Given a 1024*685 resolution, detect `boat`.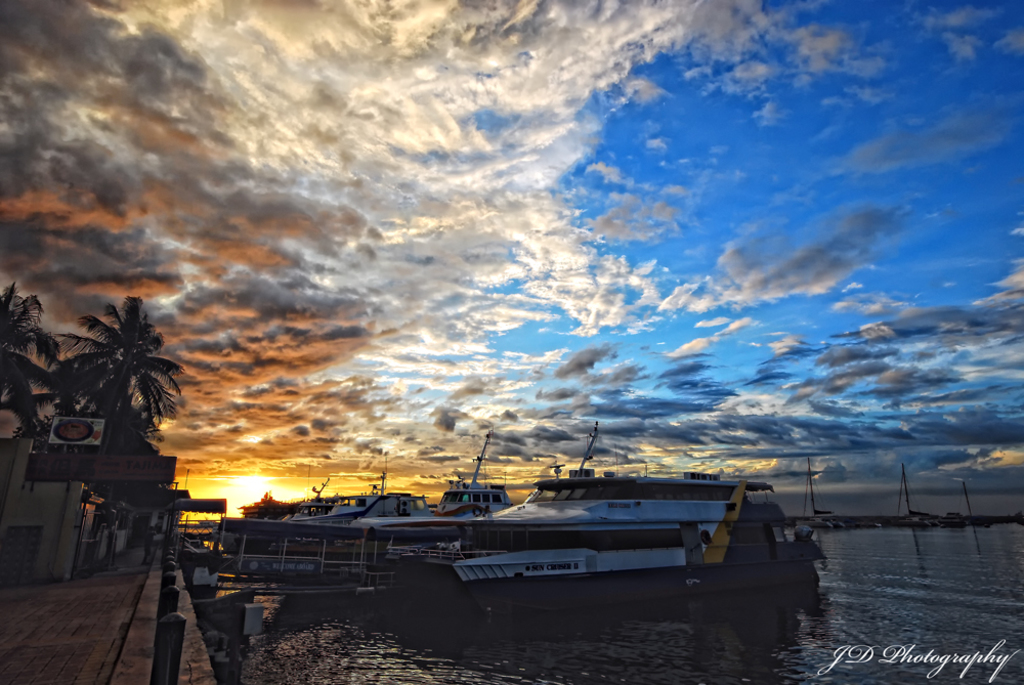
select_region(451, 456, 519, 518).
